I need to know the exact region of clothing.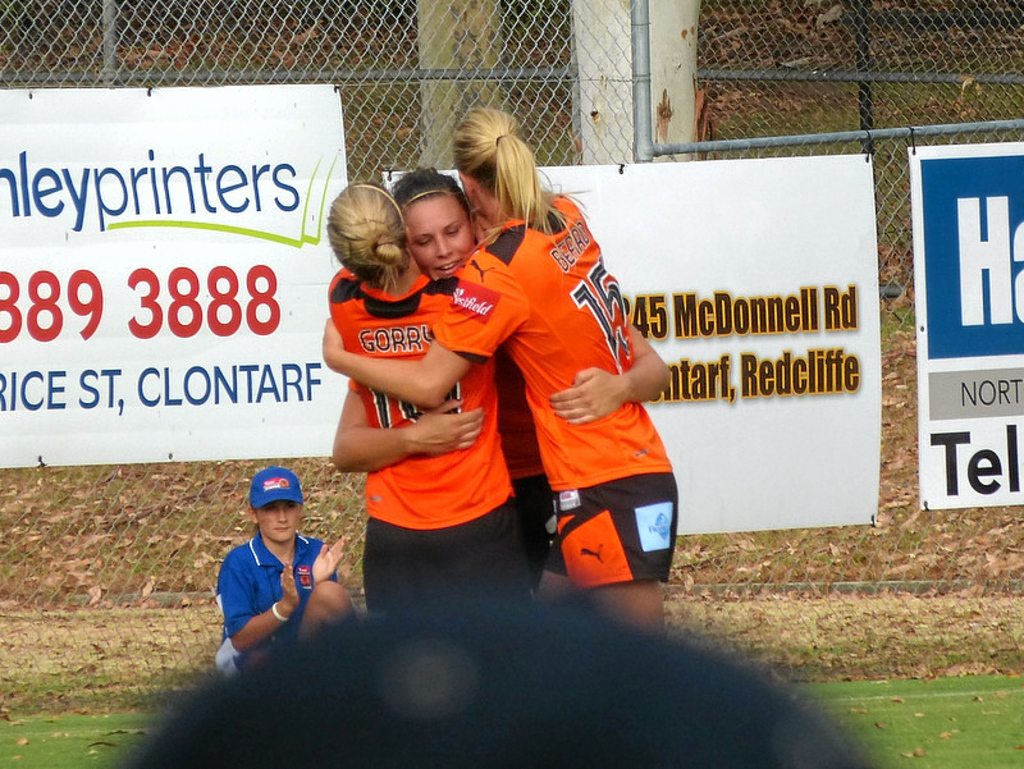
Region: [216,531,339,676].
